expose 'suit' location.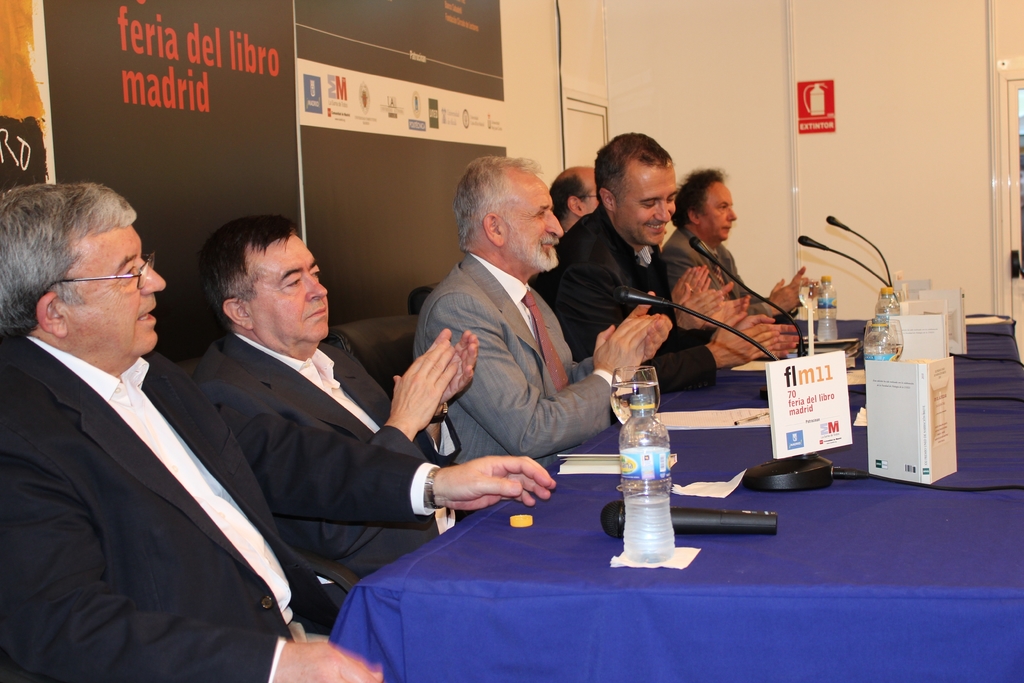
Exposed at 532 201 719 393.
